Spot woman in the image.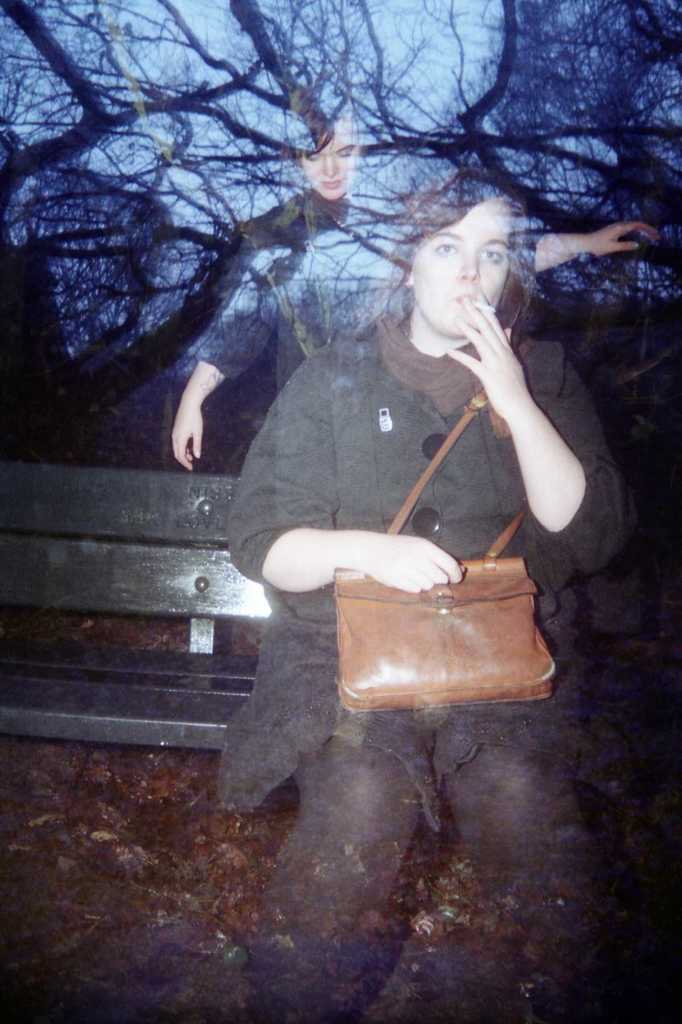
woman found at left=225, top=161, right=642, bottom=1023.
